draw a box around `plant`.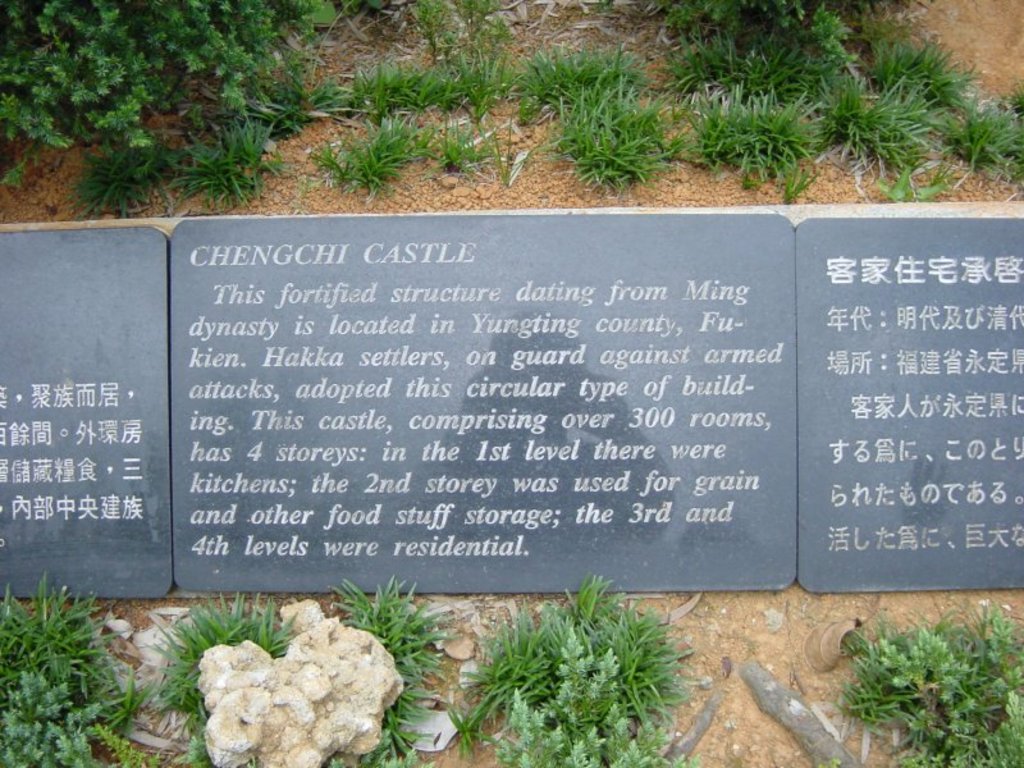
(x1=0, y1=572, x2=164, y2=767).
